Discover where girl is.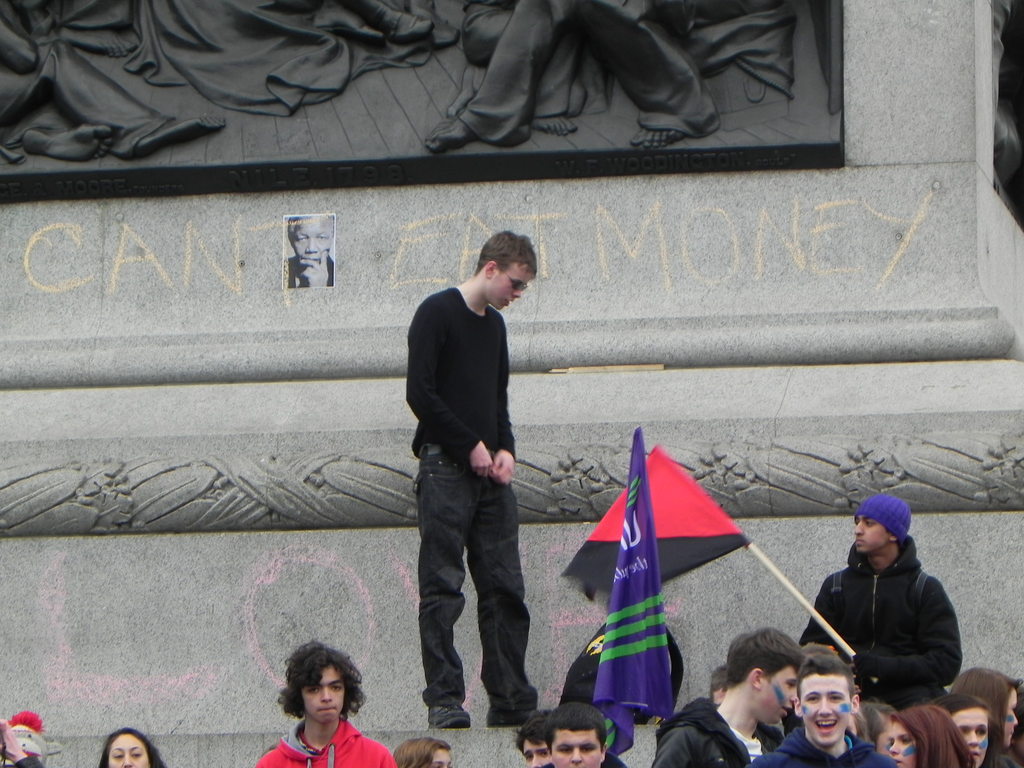
Discovered at (left=888, top=704, right=975, bottom=767).
